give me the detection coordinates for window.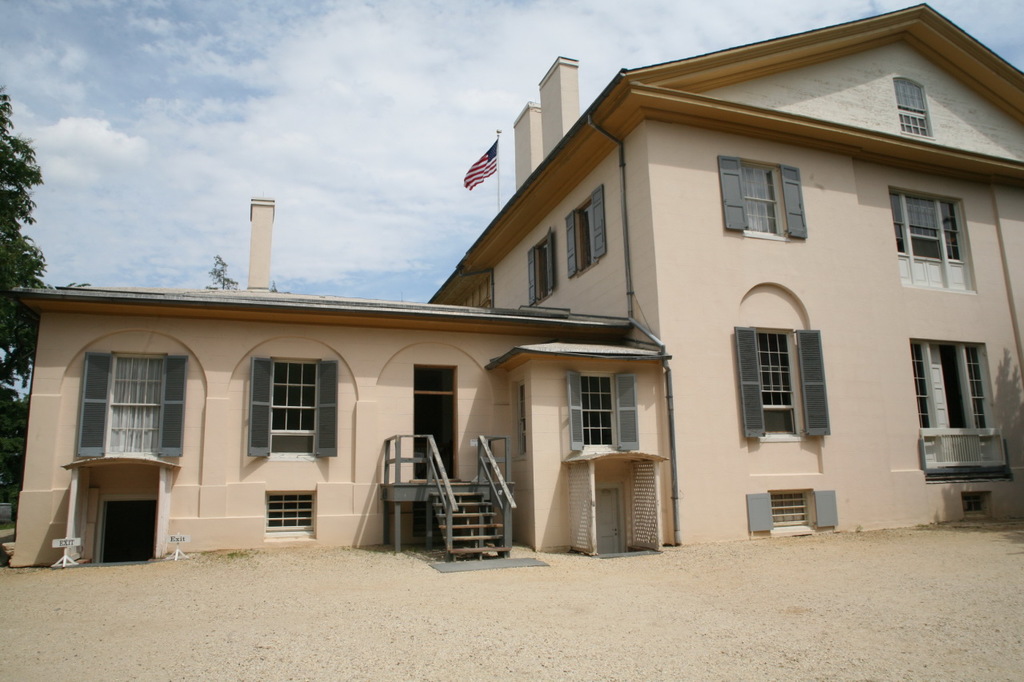
[70,349,190,461].
